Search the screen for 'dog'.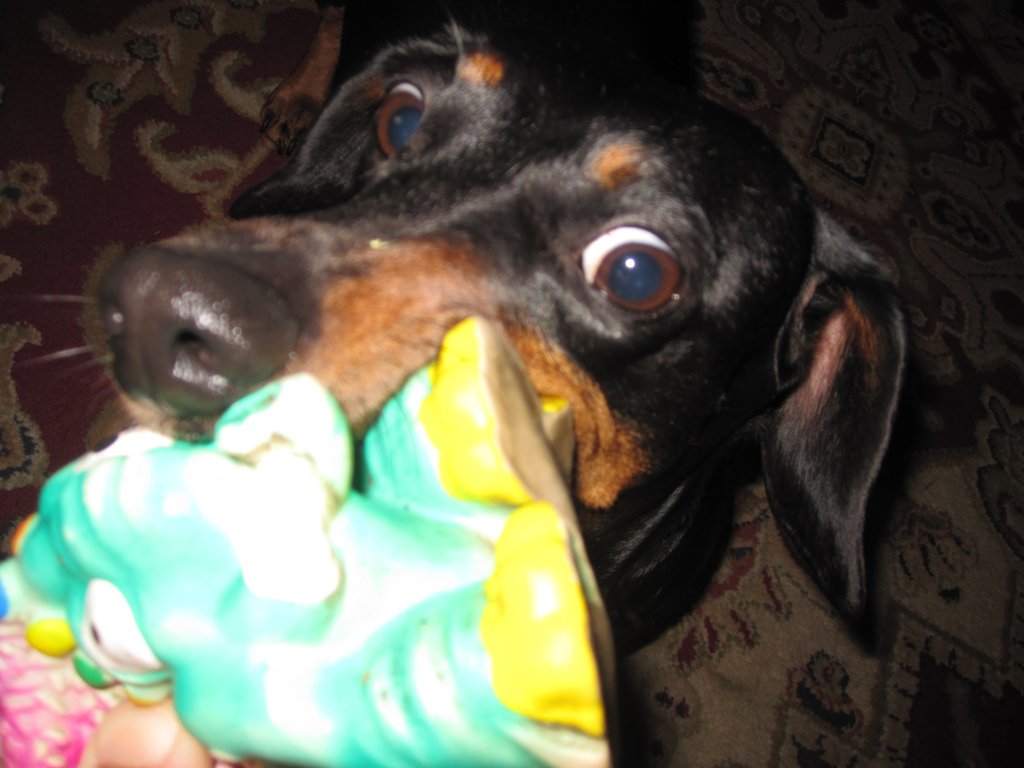
Found at crop(72, 0, 914, 657).
